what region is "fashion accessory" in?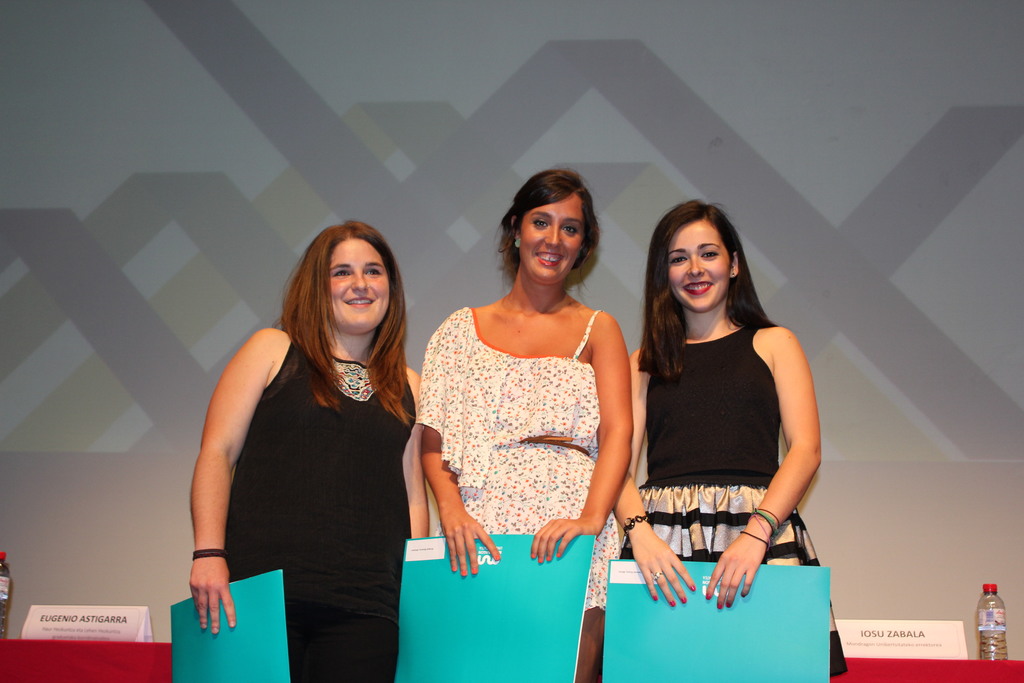
541:557:542:560.
